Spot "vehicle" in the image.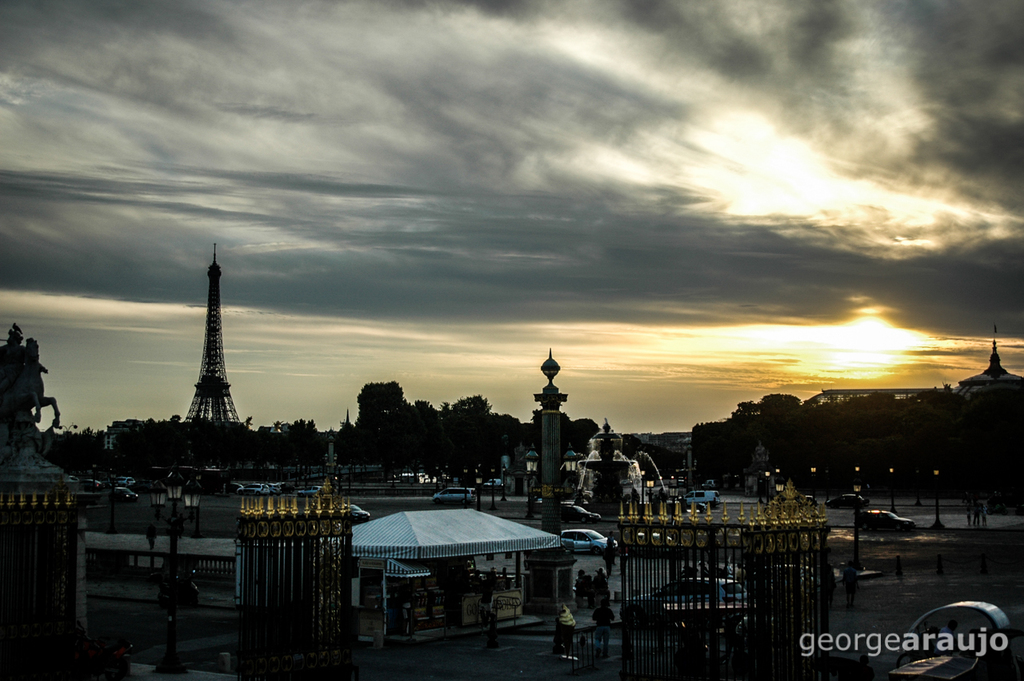
"vehicle" found at <region>559, 527, 619, 555</region>.
